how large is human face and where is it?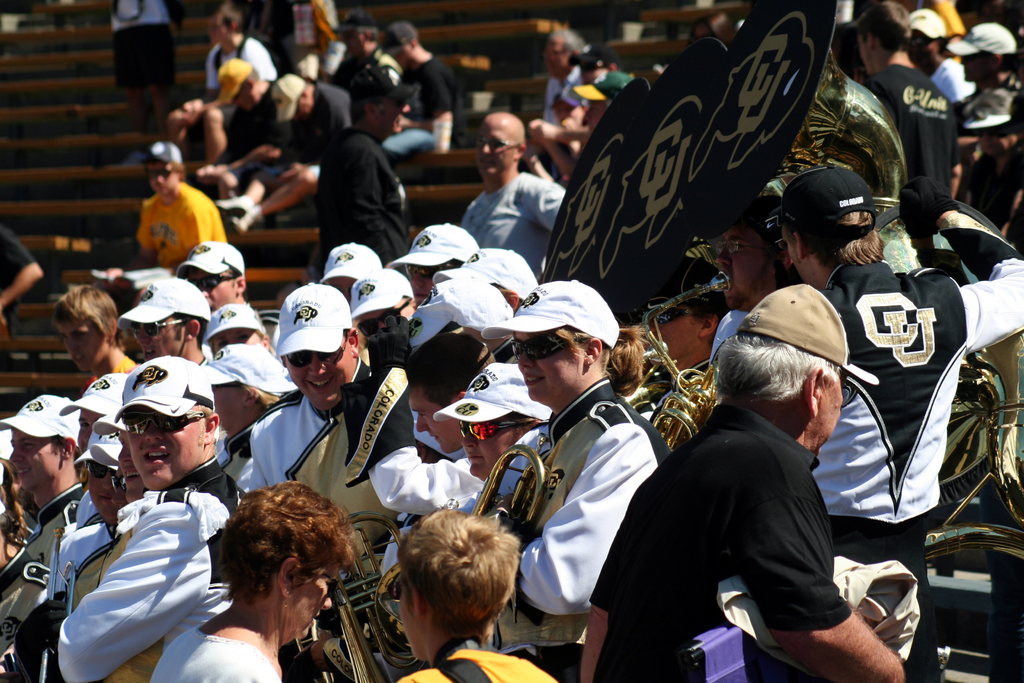
Bounding box: [185,273,237,311].
